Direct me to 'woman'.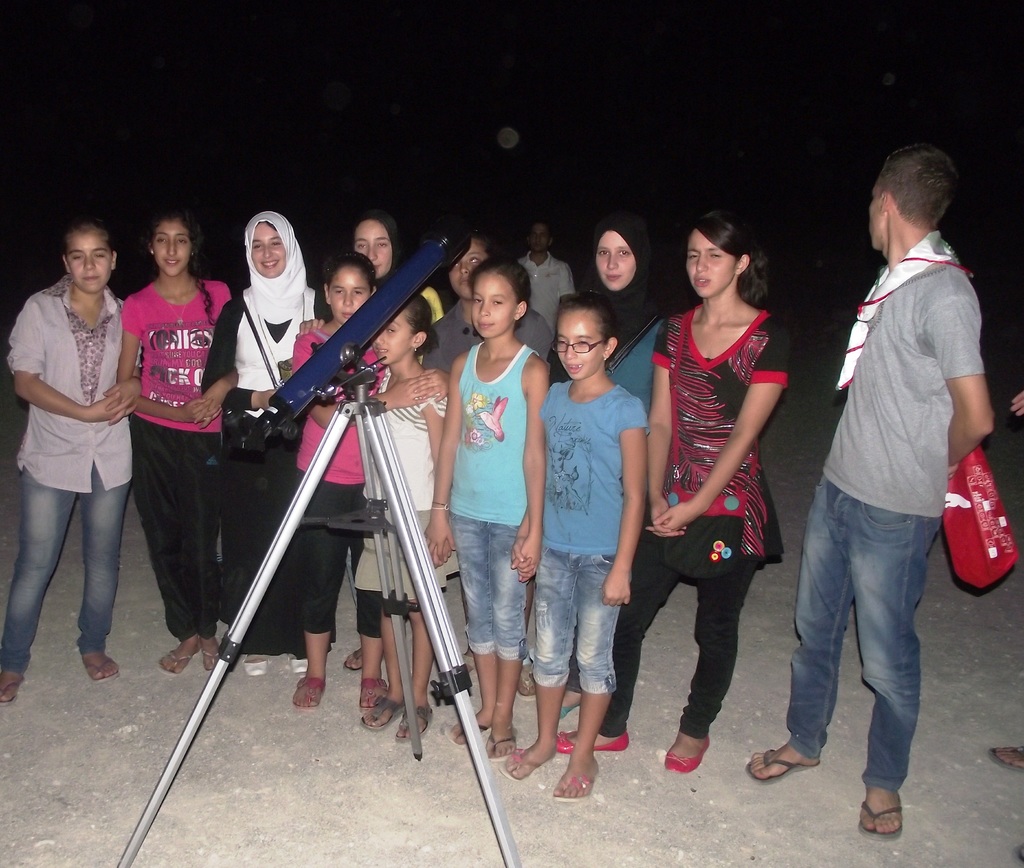
Direction: <region>550, 211, 669, 726</region>.
